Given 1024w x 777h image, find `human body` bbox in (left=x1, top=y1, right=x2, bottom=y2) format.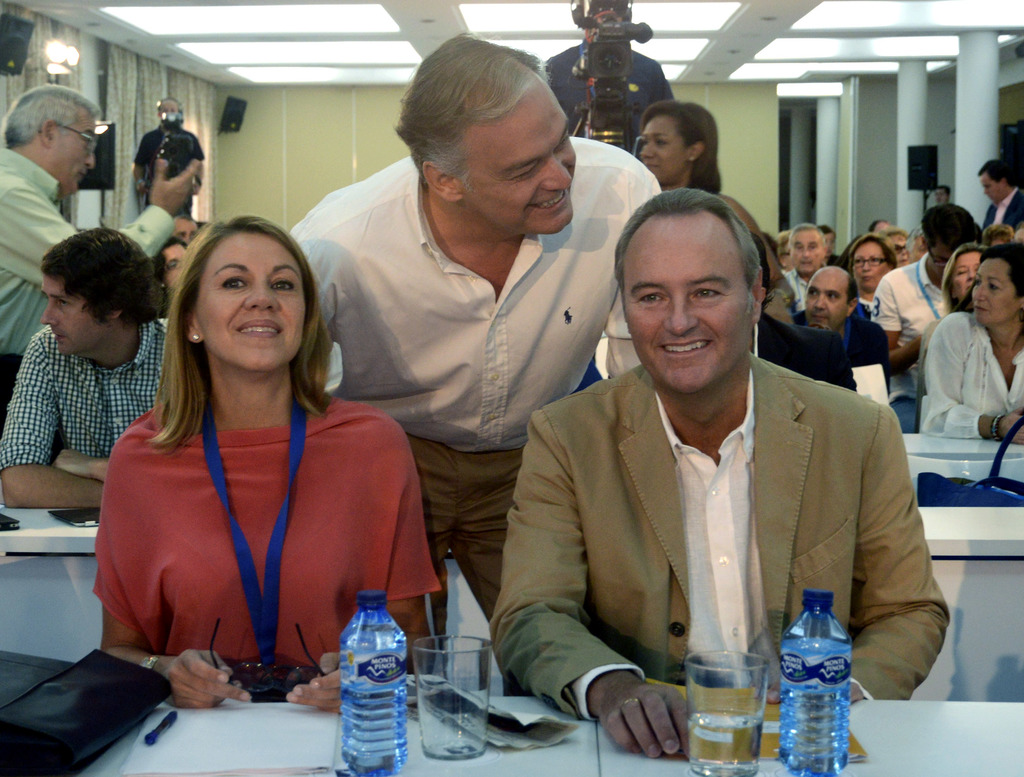
(left=3, top=317, right=173, bottom=511).
